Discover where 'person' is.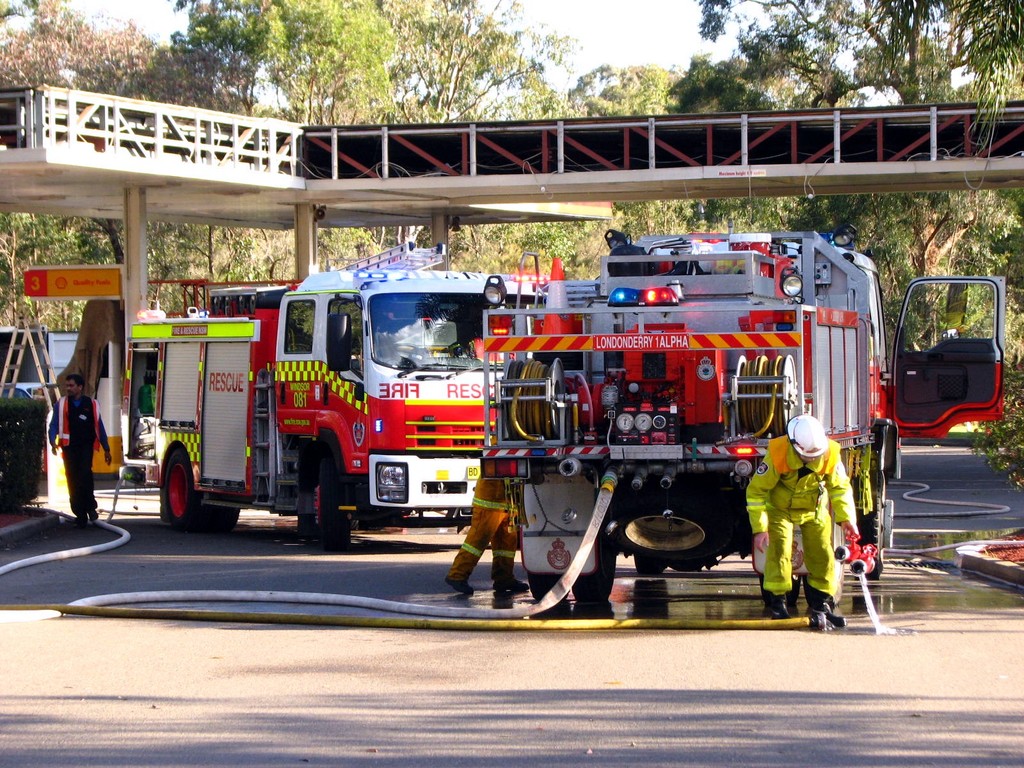
Discovered at box(49, 372, 118, 524).
